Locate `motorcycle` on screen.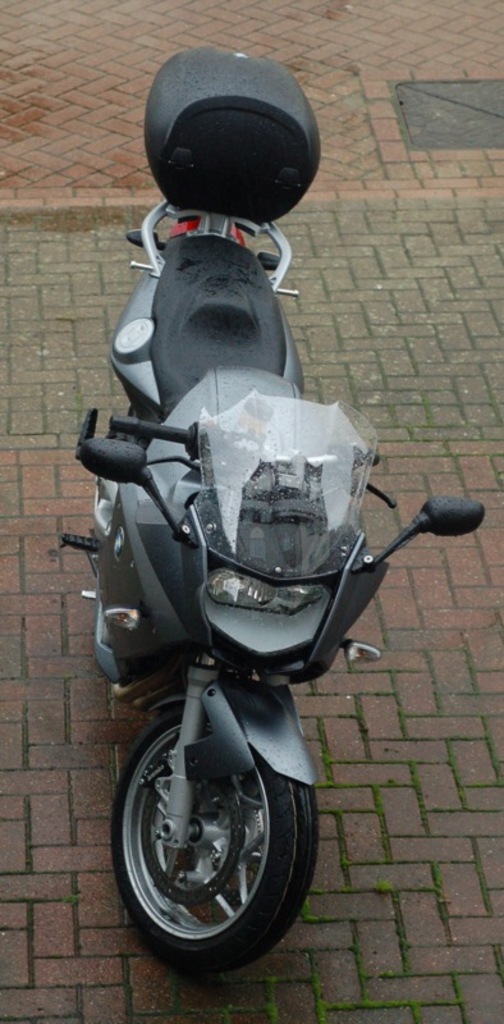
On screen at bbox(56, 55, 485, 973).
